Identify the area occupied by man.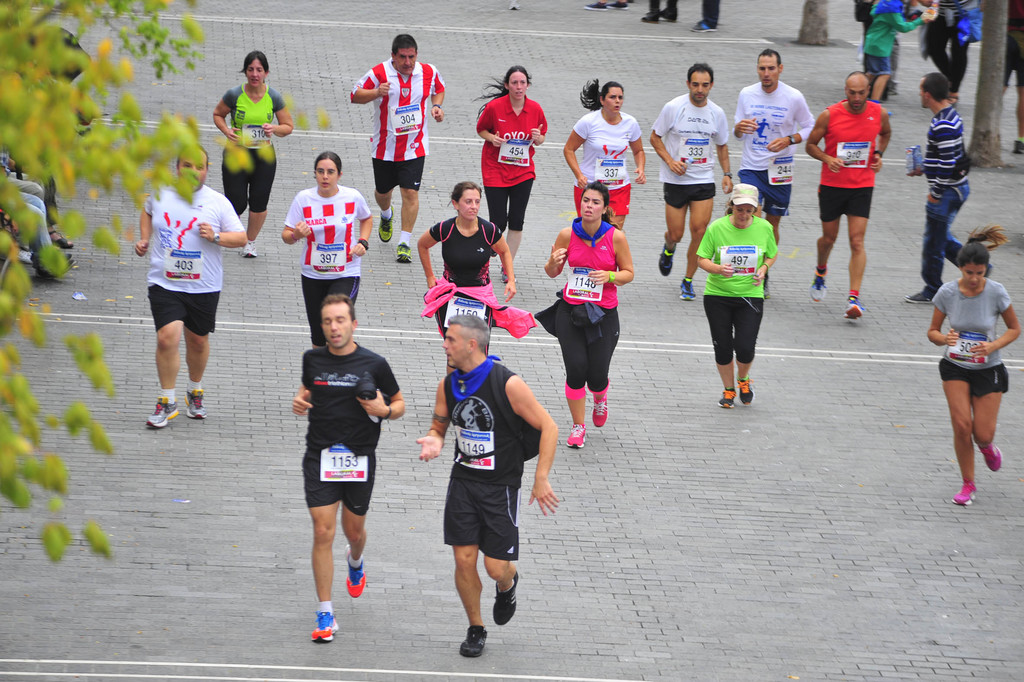
Area: 806,72,892,319.
